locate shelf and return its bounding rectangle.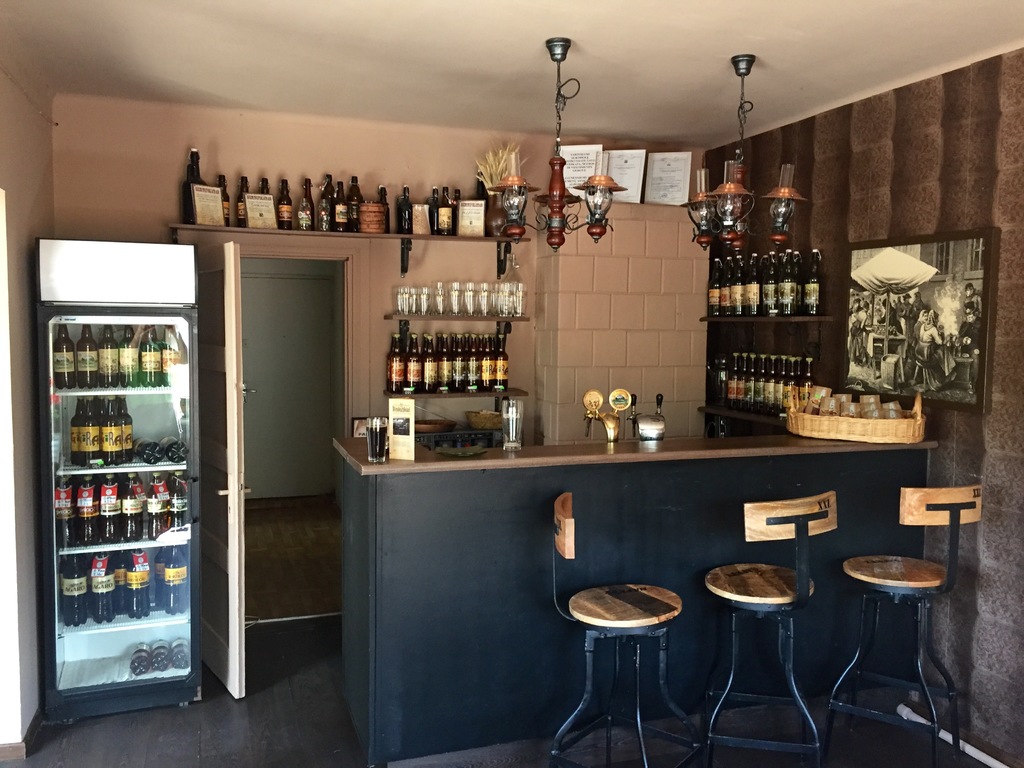
(44,473,178,565).
